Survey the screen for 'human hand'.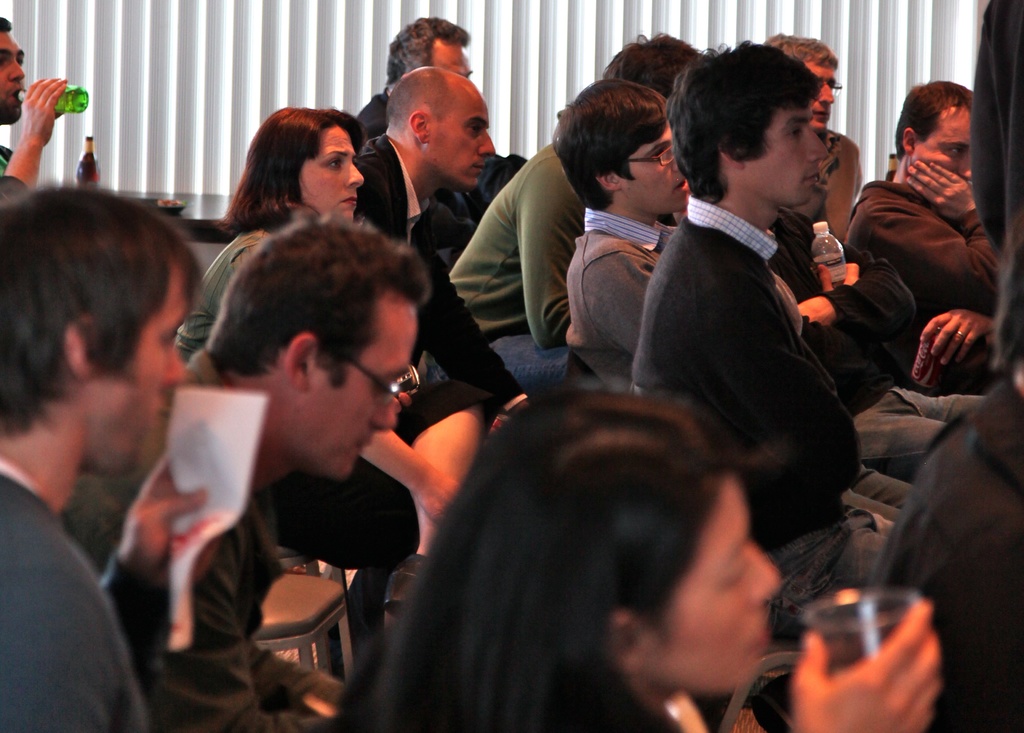
Survey found: box(905, 157, 979, 225).
